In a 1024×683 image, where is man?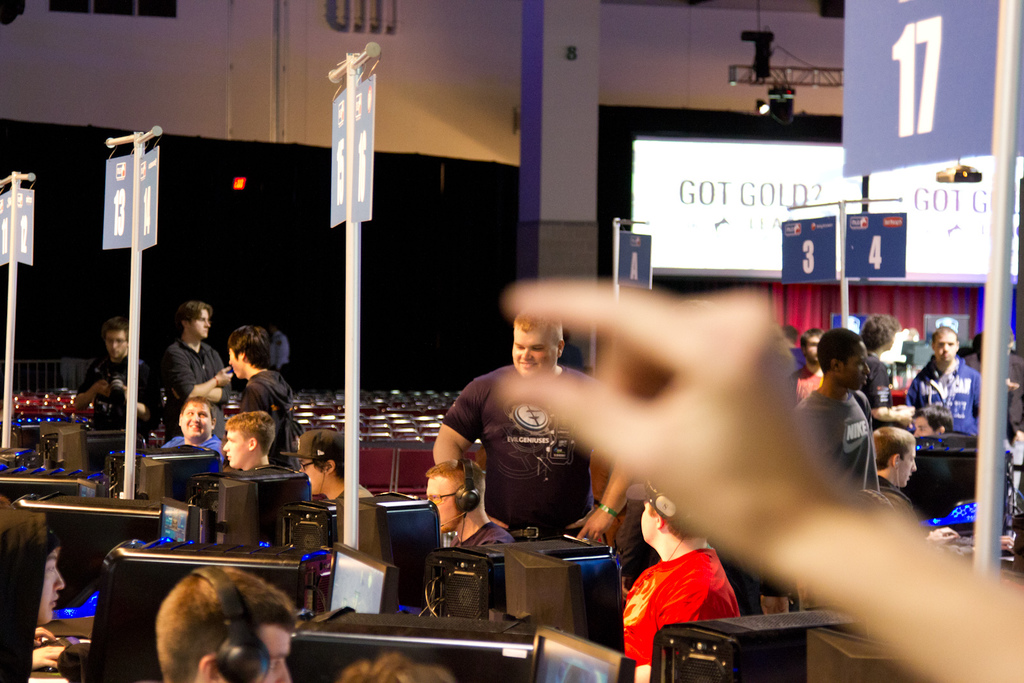
rect(622, 478, 742, 682).
